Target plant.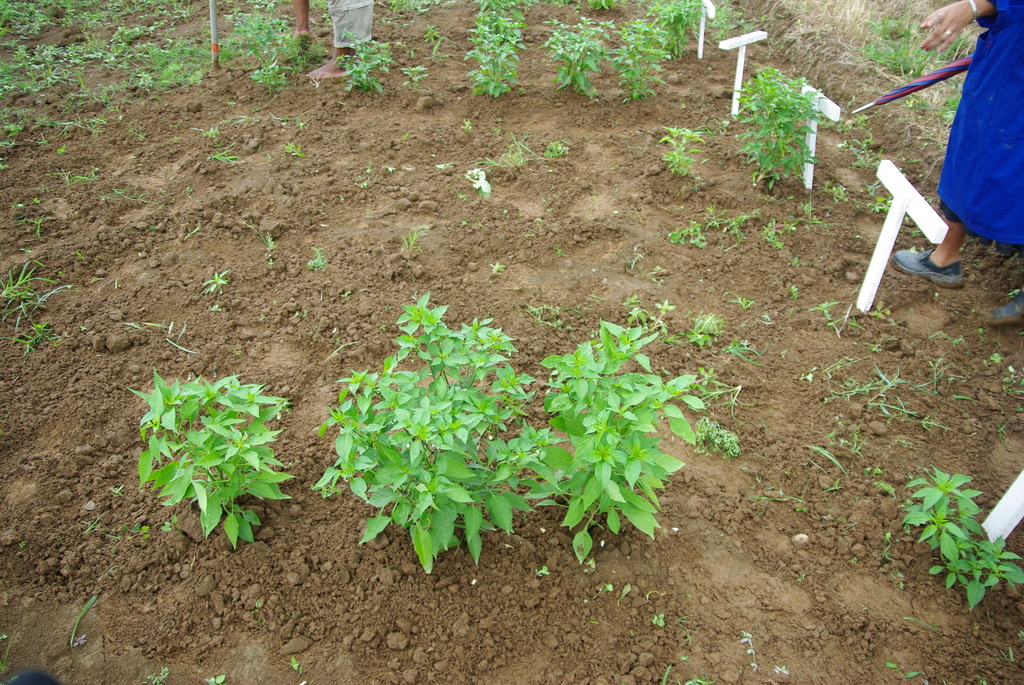
Target region: detection(196, 270, 236, 295).
